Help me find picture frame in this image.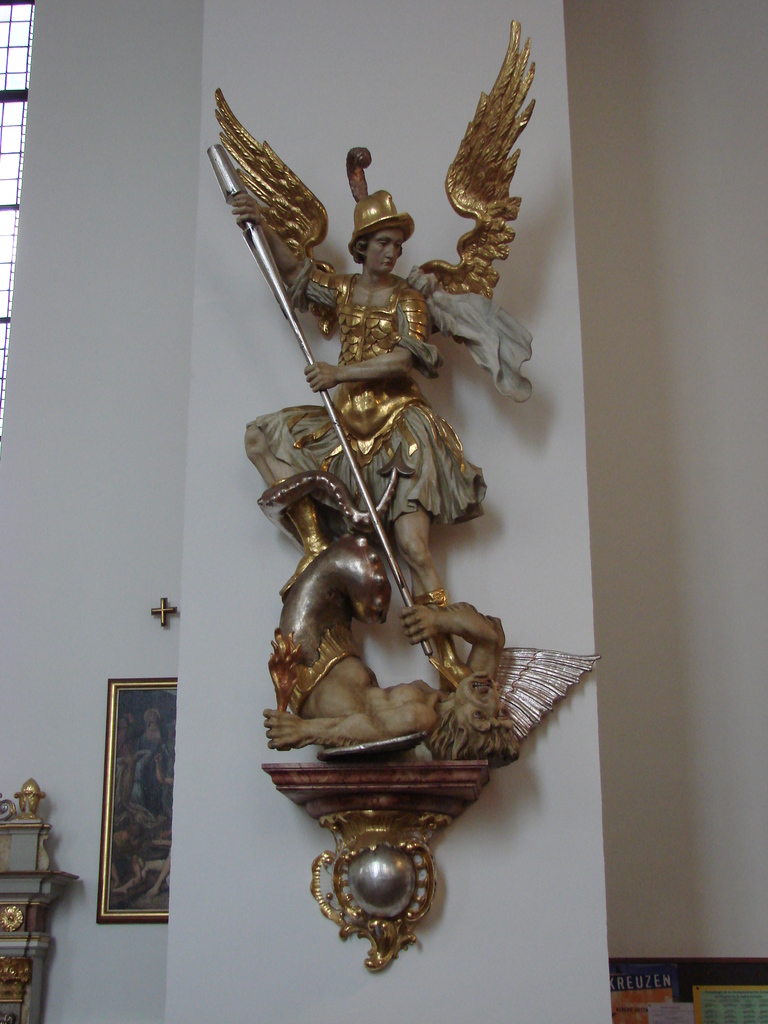
Found it: [97, 678, 177, 924].
